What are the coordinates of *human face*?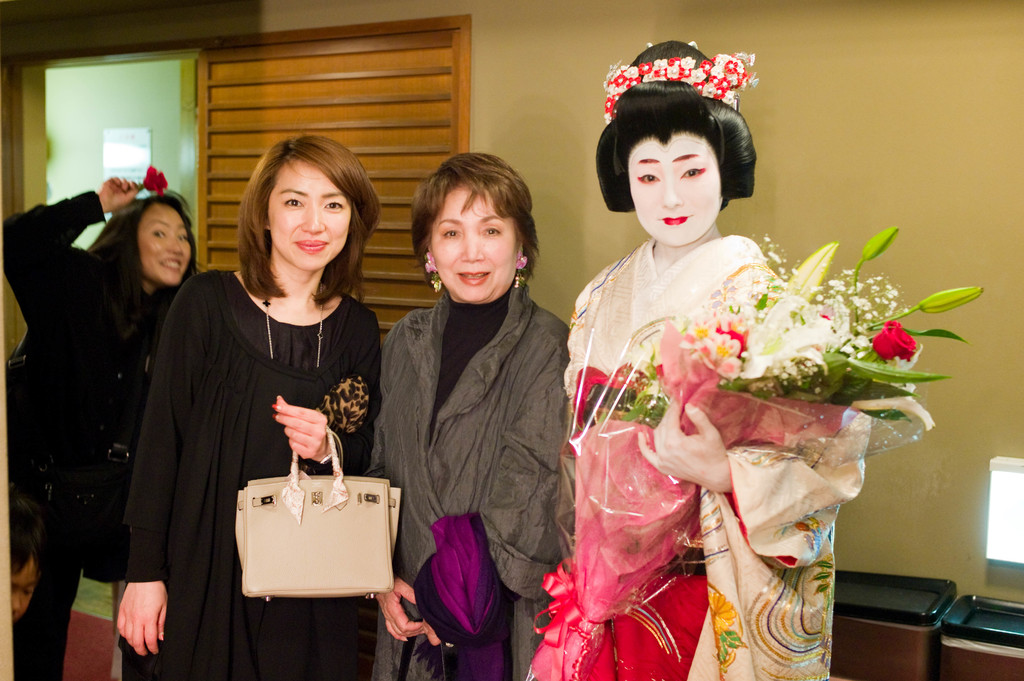
crop(428, 188, 517, 300).
